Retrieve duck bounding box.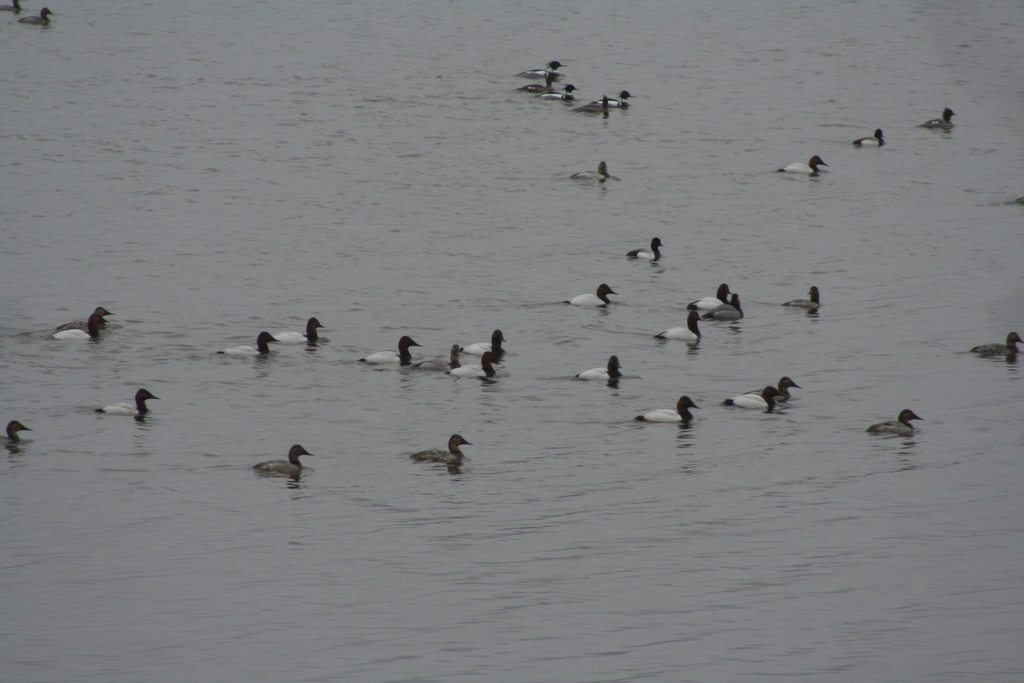
Bounding box: (x1=964, y1=334, x2=1023, y2=359).
